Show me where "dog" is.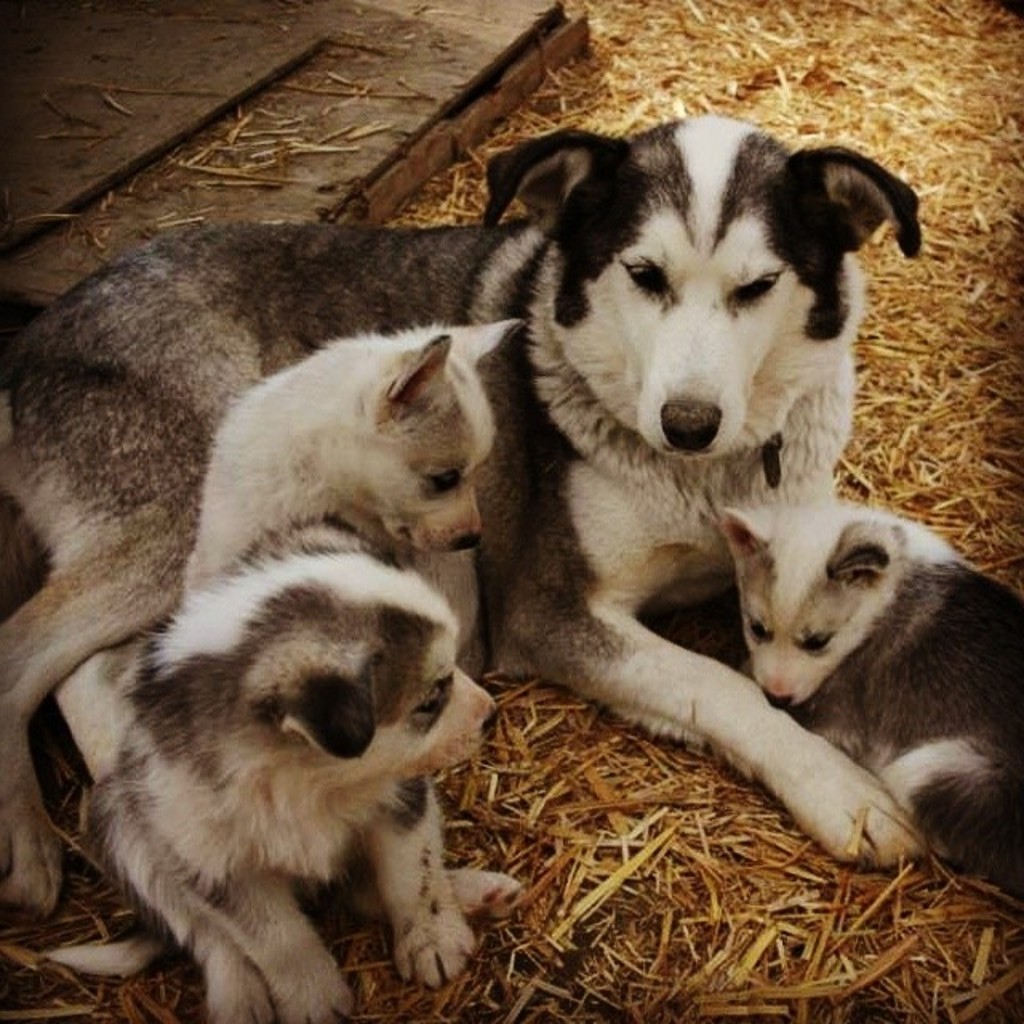
"dog" is at locate(0, 114, 923, 925).
